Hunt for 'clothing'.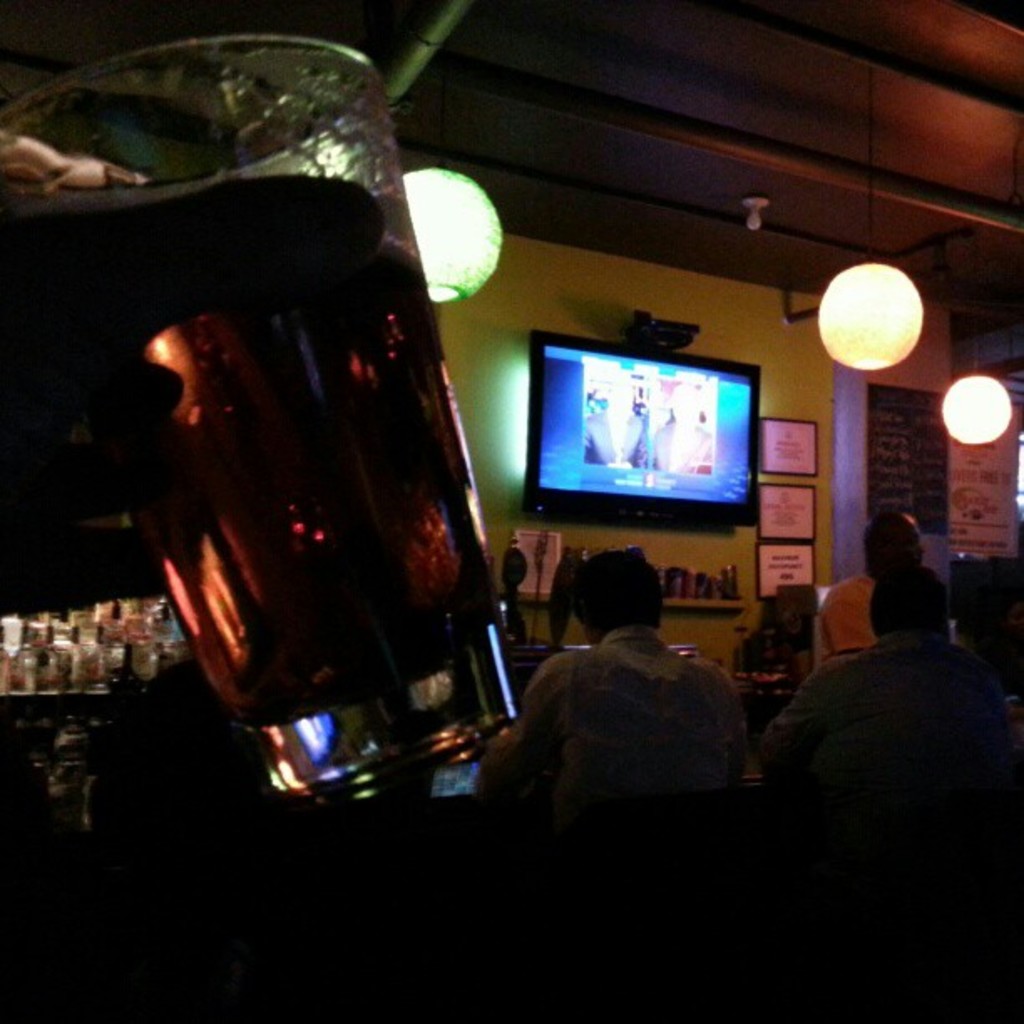
Hunted down at [left=763, top=637, right=994, bottom=843].
